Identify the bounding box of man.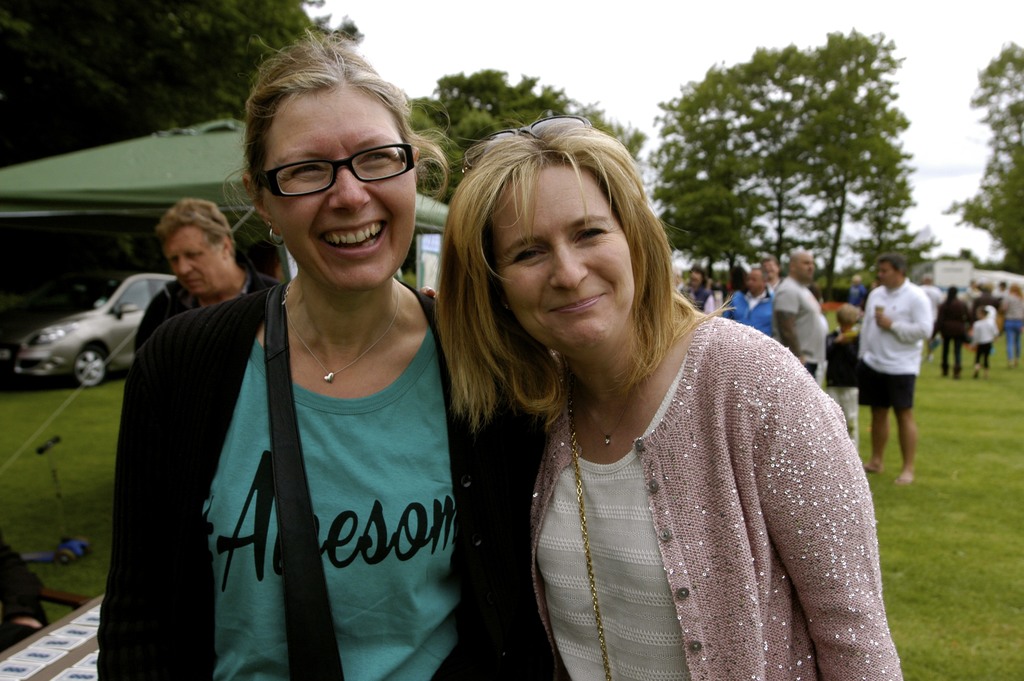
<bbox>771, 250, 831, 399</bbox>.
